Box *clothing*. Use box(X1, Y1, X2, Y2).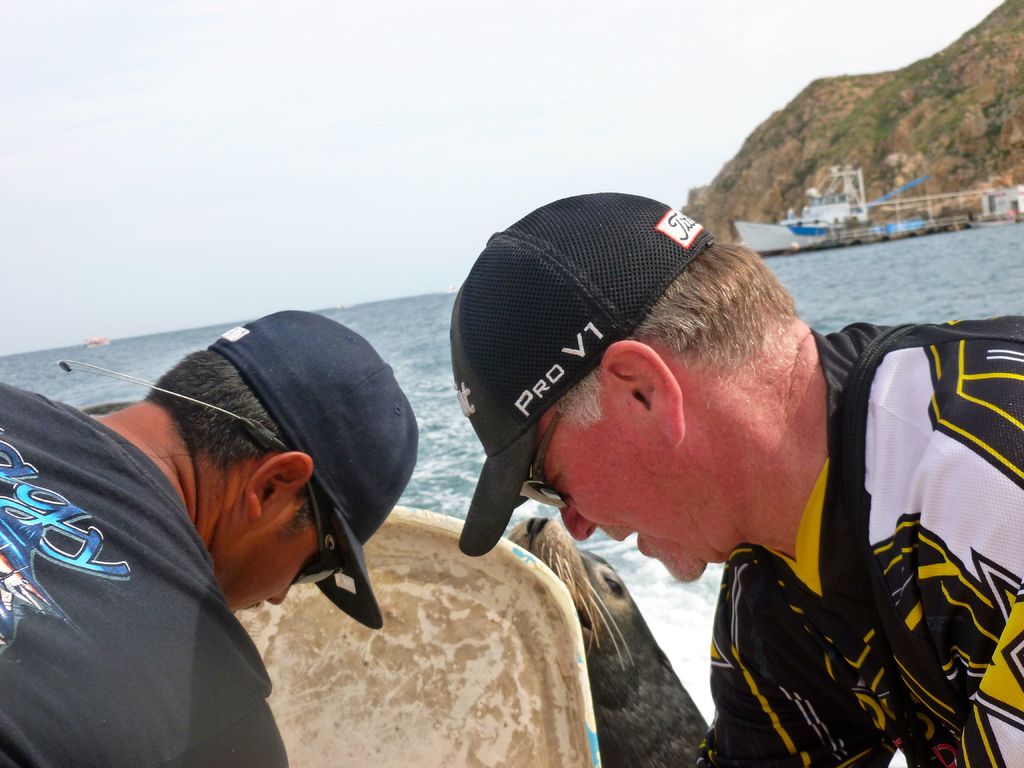
box(692, 319, 1023, 767).
